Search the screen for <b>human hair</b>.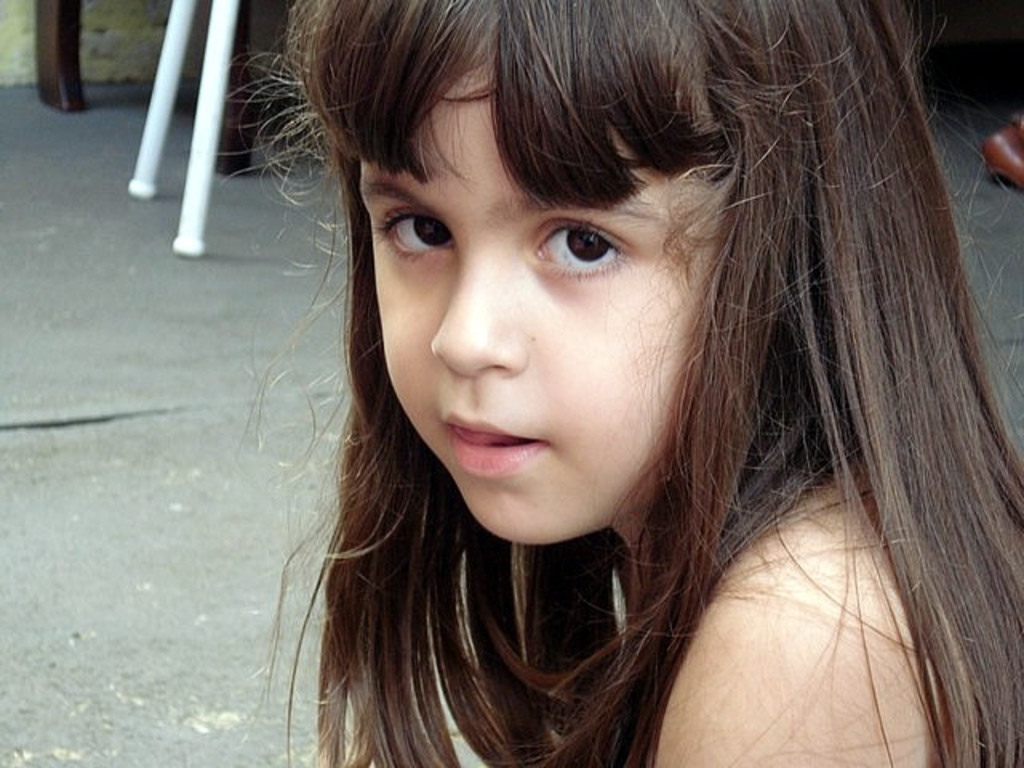
Found at 221/0/1022/762.
